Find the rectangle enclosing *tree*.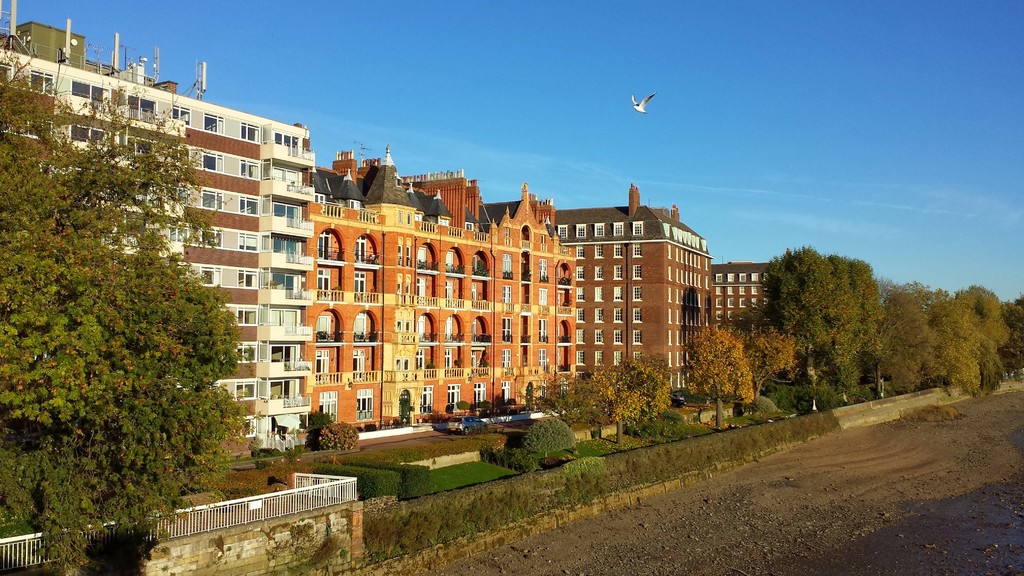
[x1=614, y1=345, x2=678, y2=431].
